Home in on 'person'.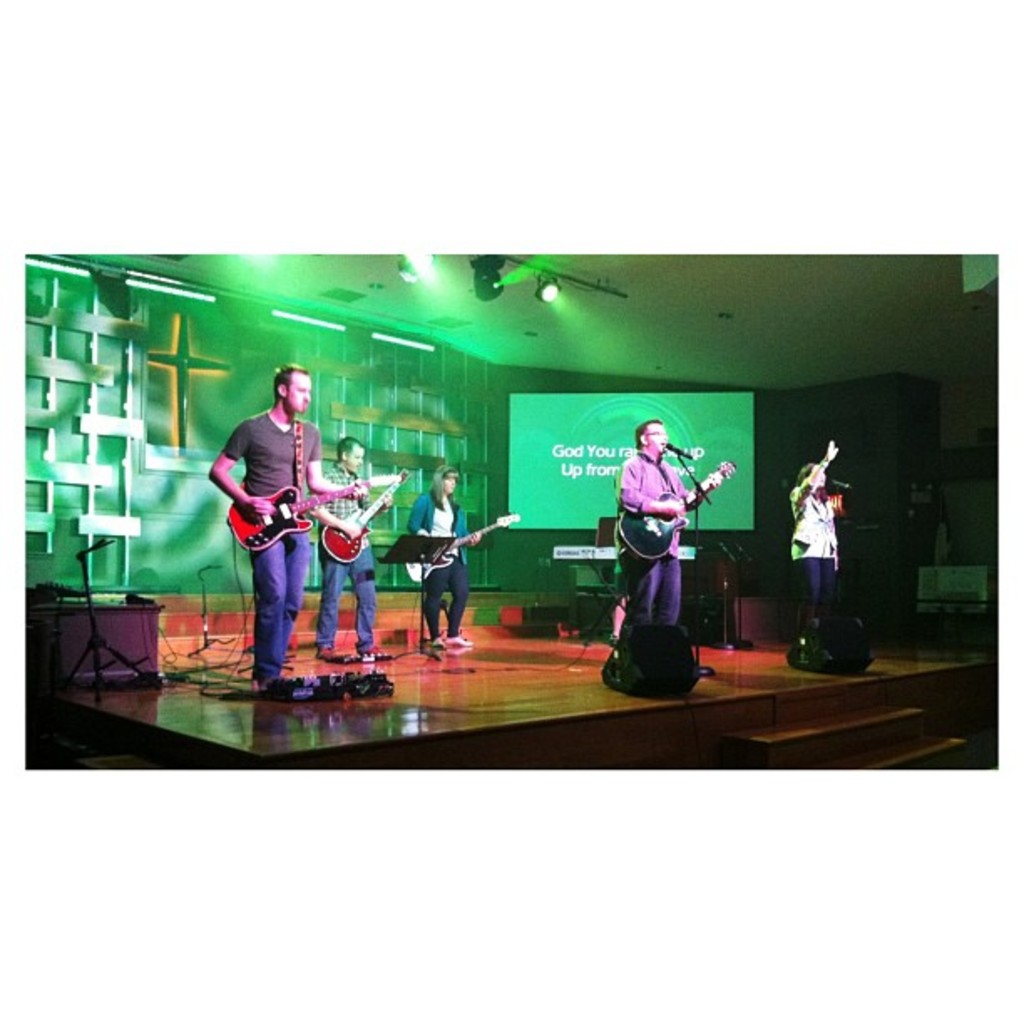
Homed in at (781,440,857,653).
